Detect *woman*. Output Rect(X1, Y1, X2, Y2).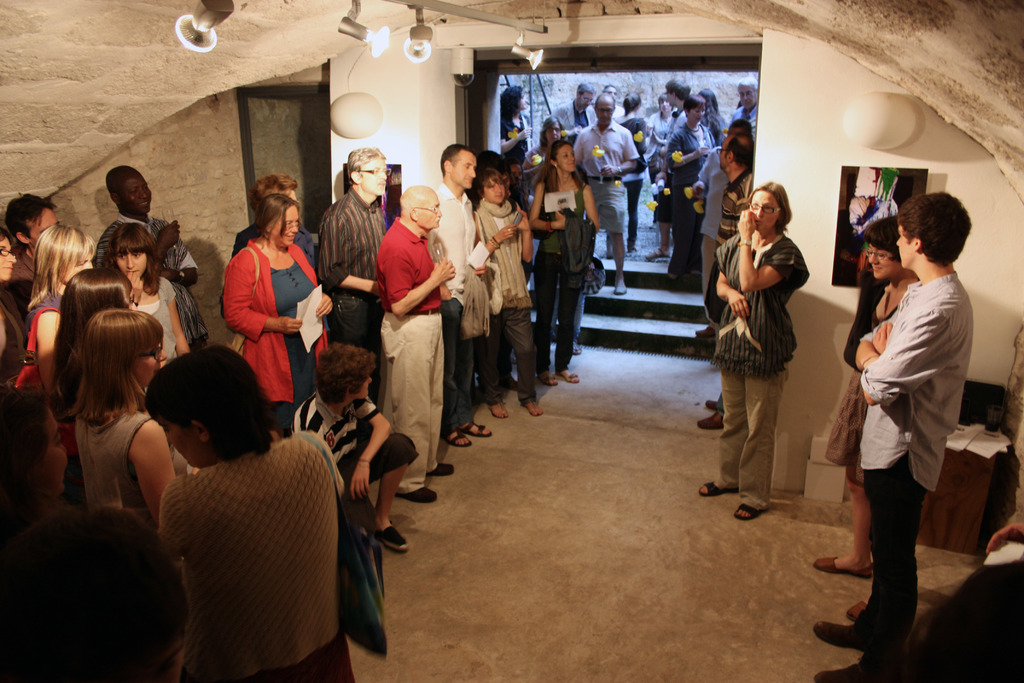
Rect(518, 117, 572, 173).
